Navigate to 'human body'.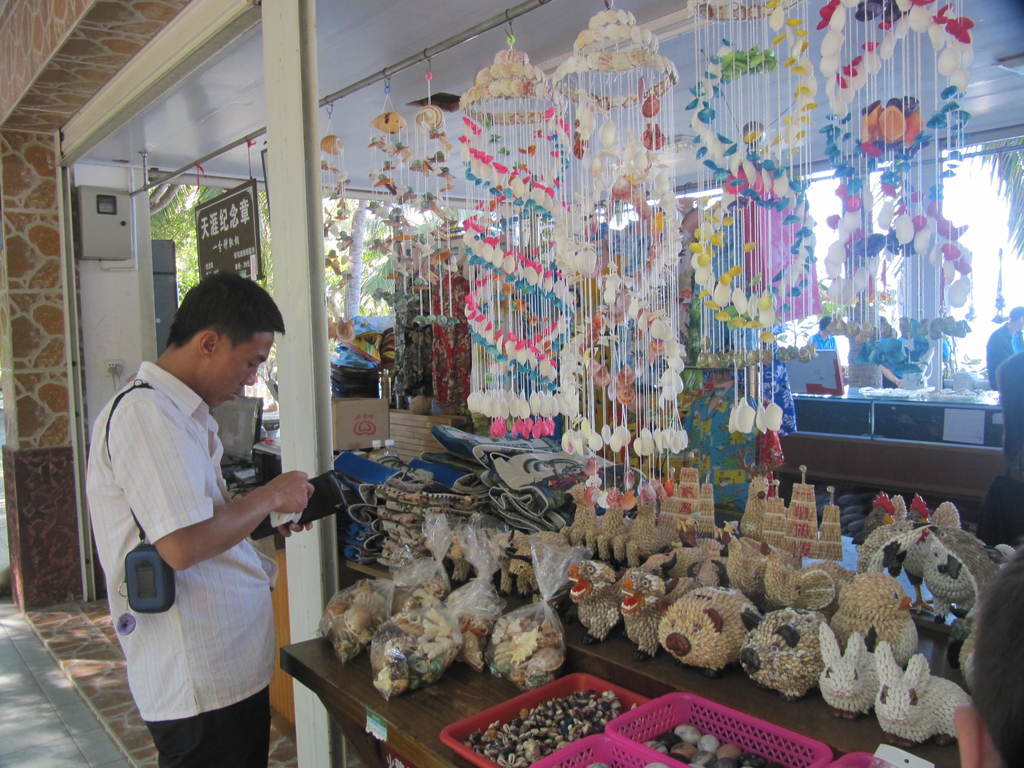
Navigation target: (x1=112, y1=317, x2=328, y2=766).
